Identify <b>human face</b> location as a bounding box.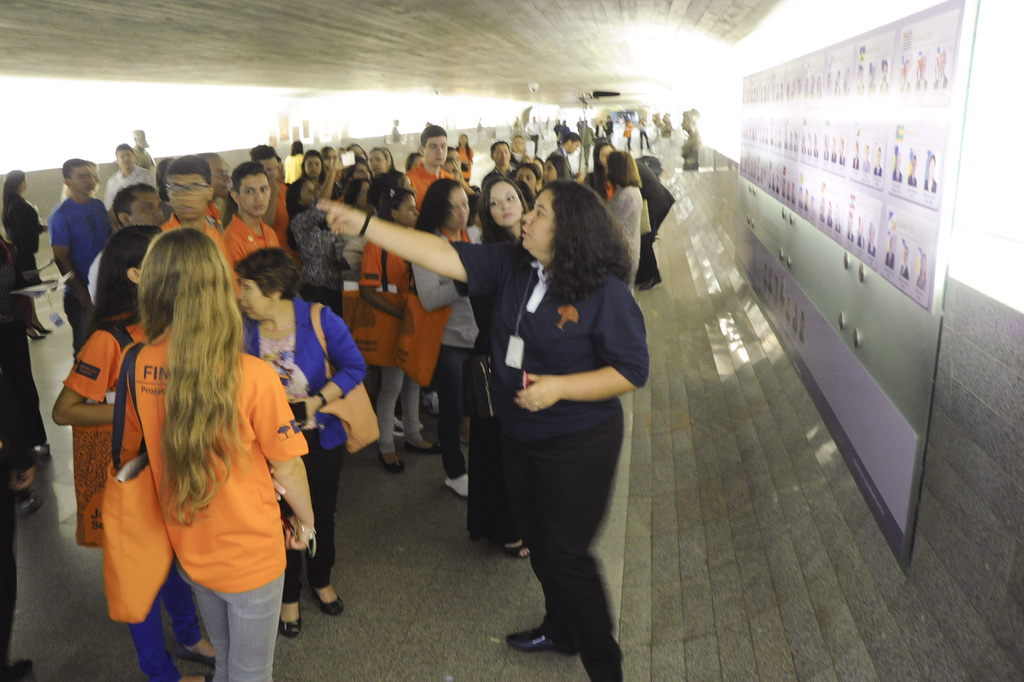
region(515, 137, 525, 147).
